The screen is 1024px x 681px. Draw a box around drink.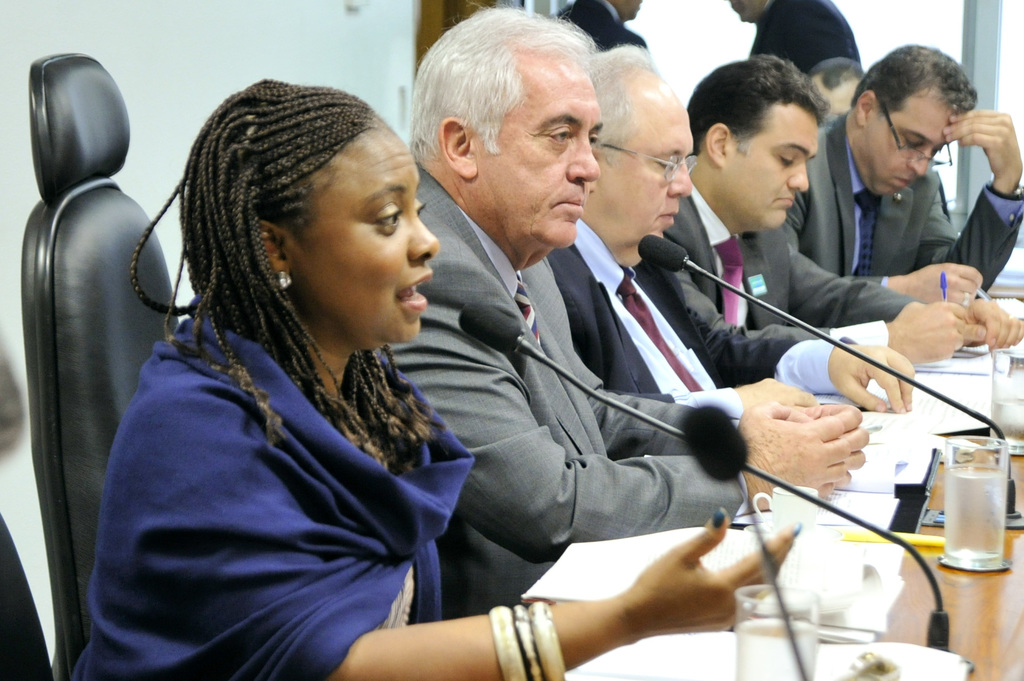
741, 583, 816, 680.
